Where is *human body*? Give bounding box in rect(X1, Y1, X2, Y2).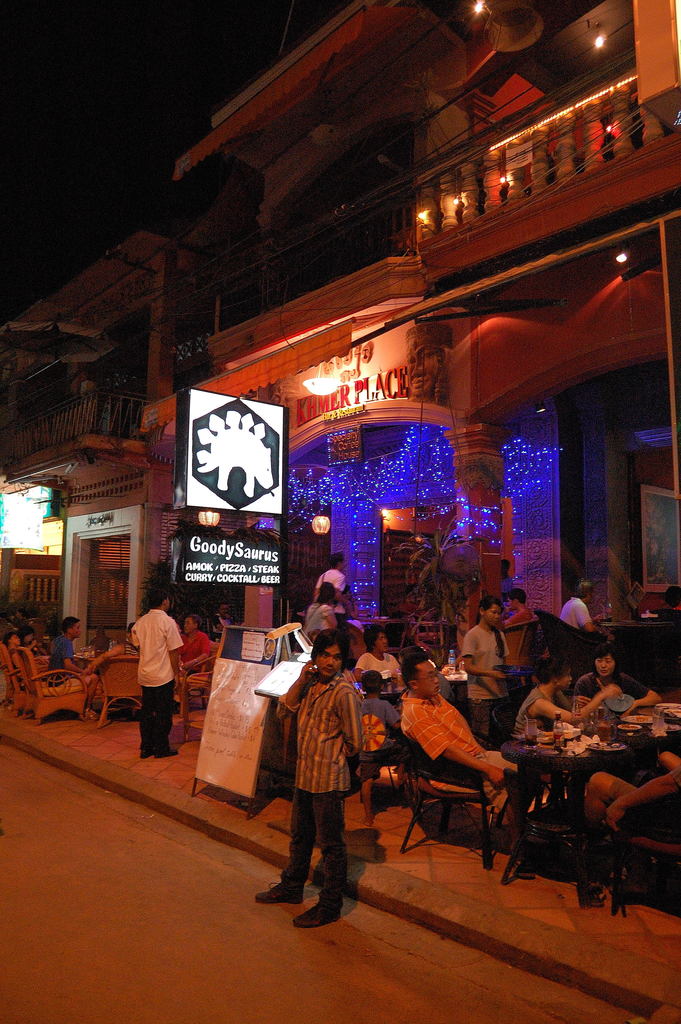
rect(566, 636, 665, 722).
